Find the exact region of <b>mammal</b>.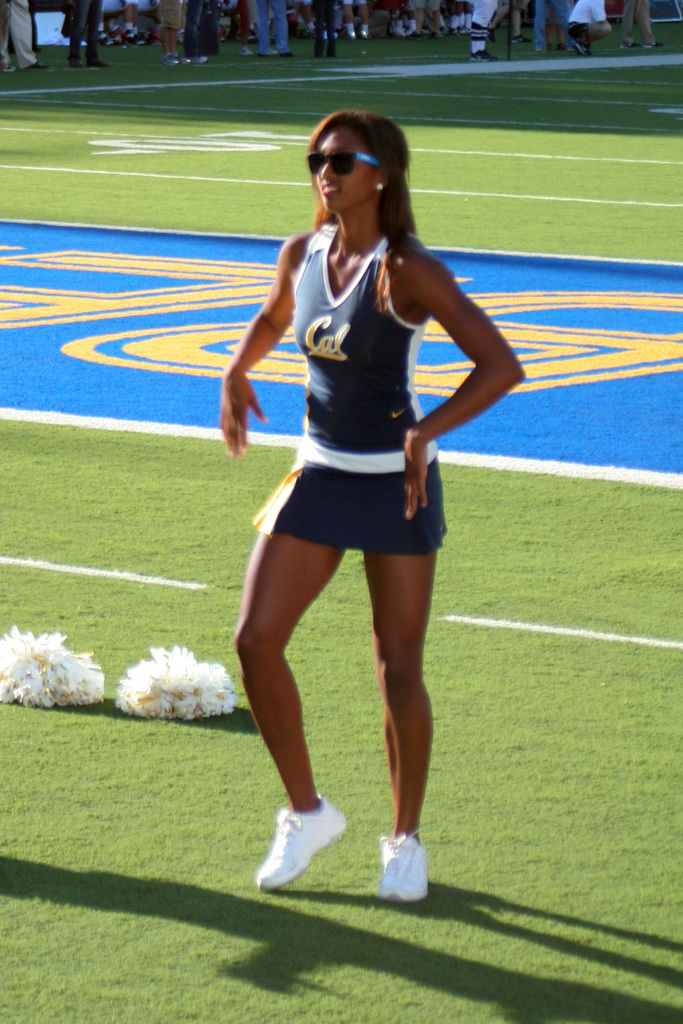
Exact region: box=[55, 1, 120, 71].
